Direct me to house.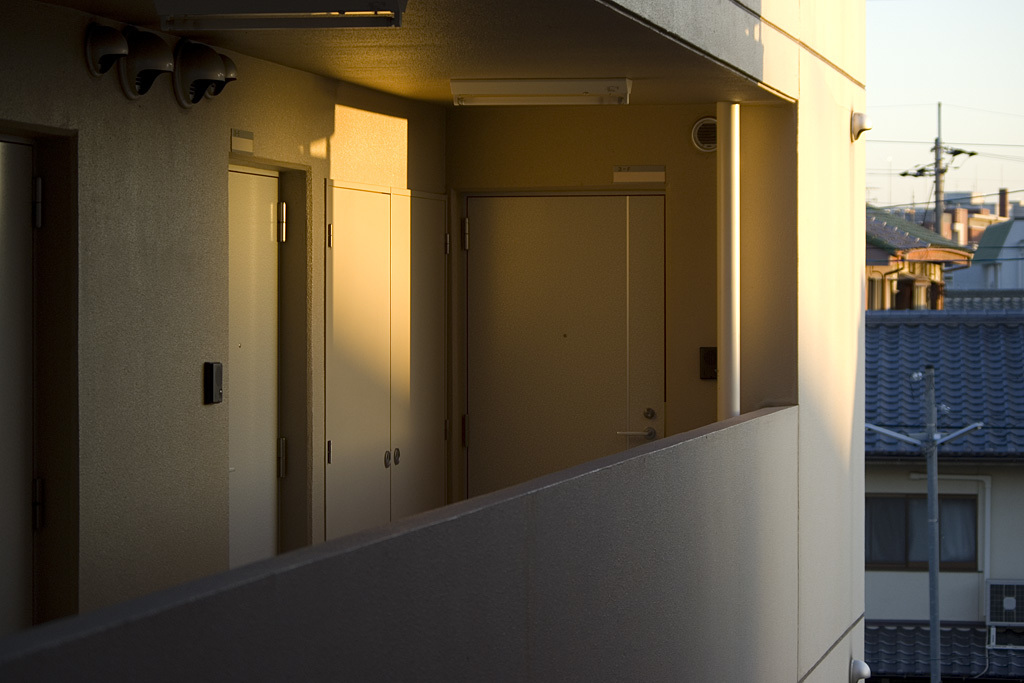
Direction: pyautogui.locateOnScreen(944, 215, 1023, 311).
